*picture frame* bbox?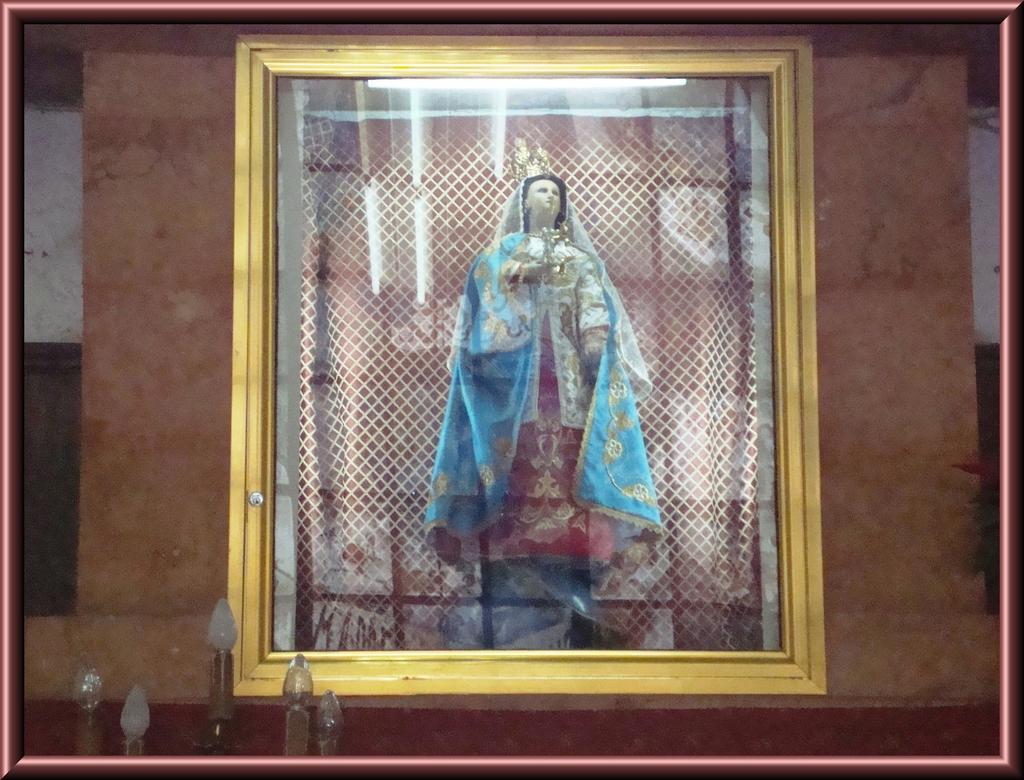
bbox=[214, 32, 827, 697]
